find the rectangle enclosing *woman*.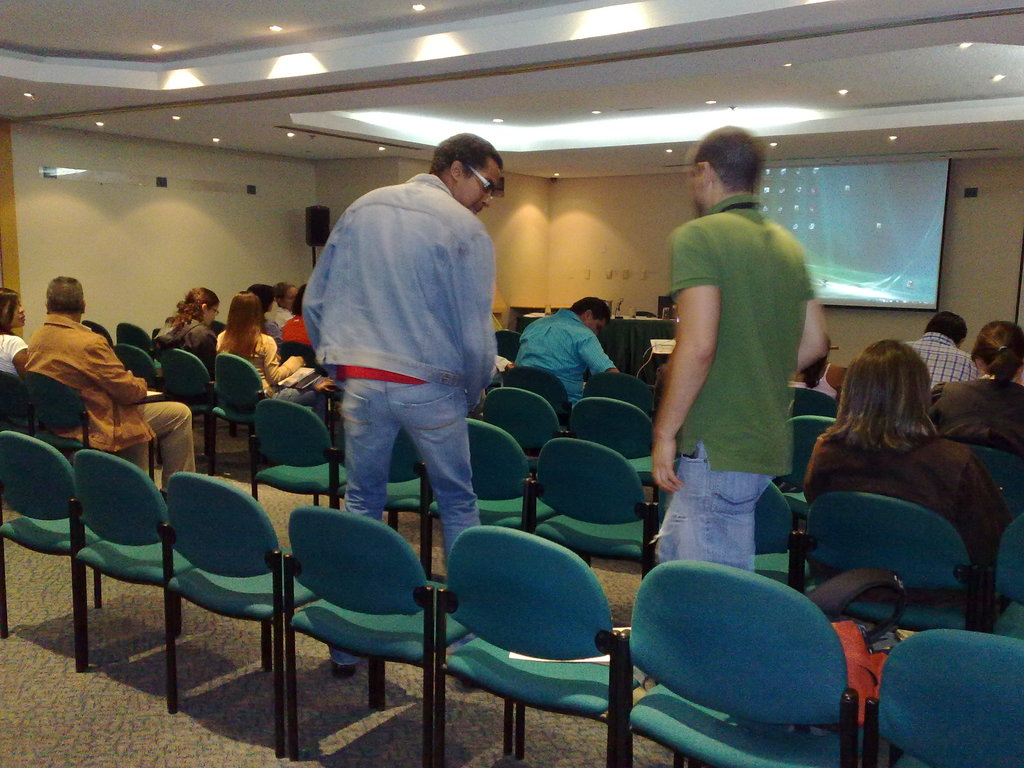
(797,332,851,402).
